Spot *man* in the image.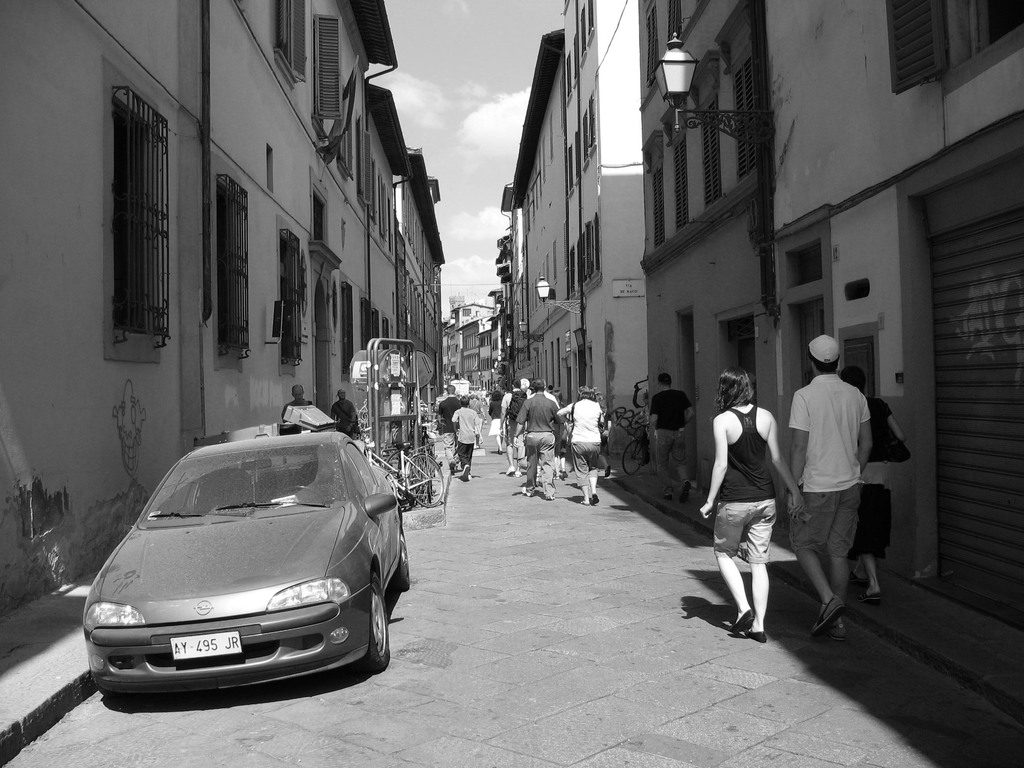
*man* found at 448/399/481/481.
